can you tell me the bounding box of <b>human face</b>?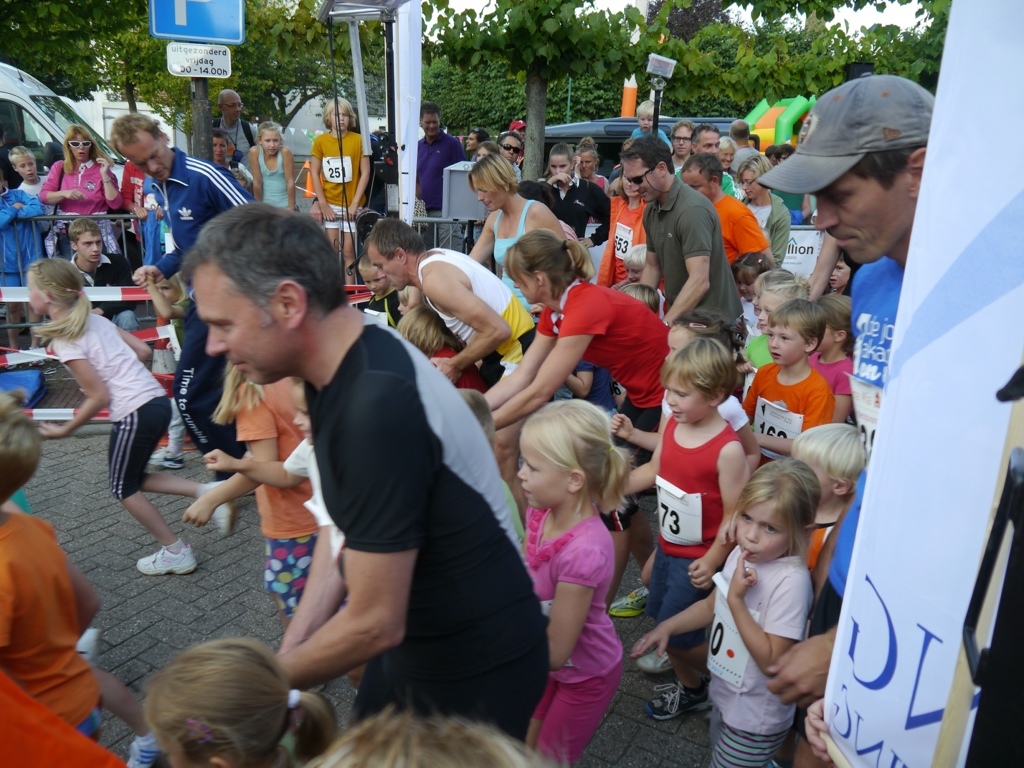
rect(225, 98, 243, 121).
